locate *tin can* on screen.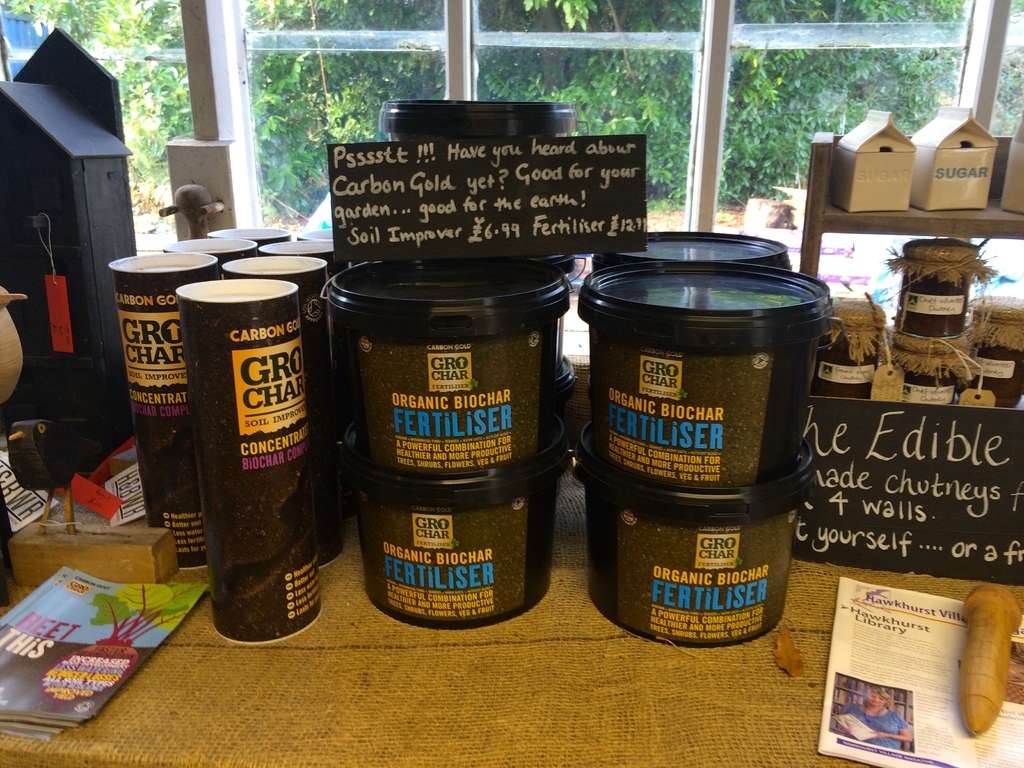
On screen at select_region(888, 326, 976, 404).
